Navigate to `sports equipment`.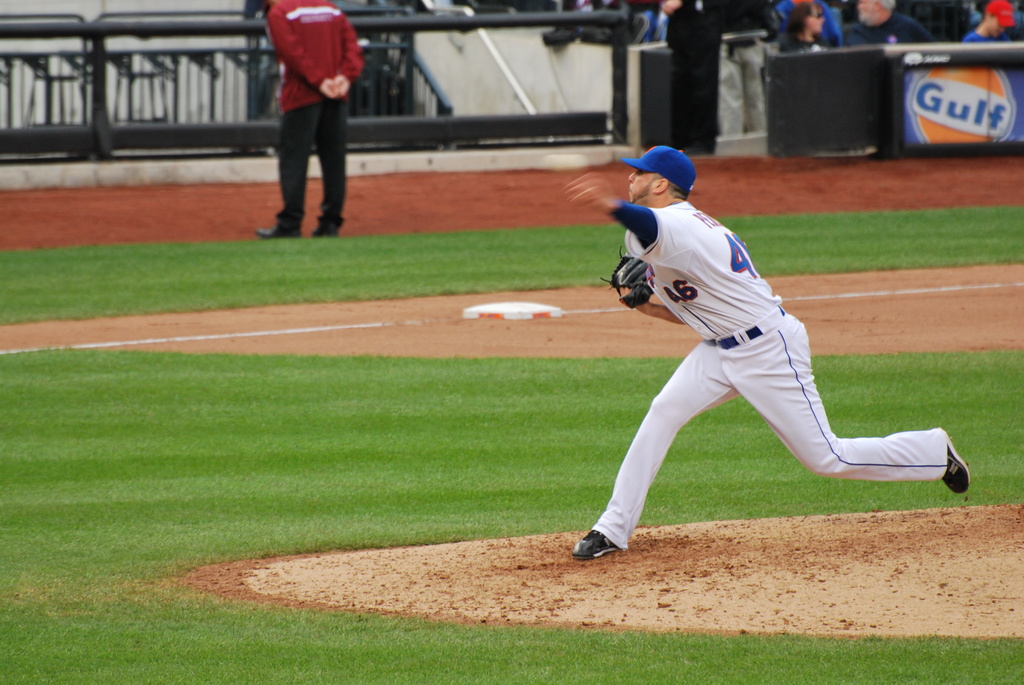
Navigation target: select_region(599, 241, 652, 307).
